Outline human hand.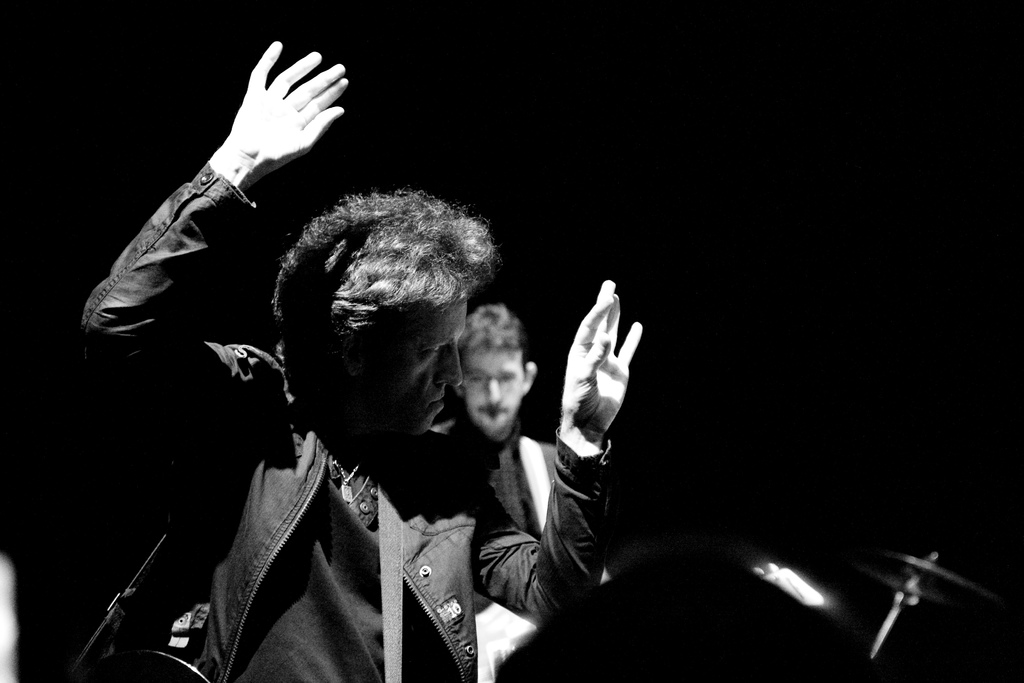
Outline: [227, 39, 353, 176].
